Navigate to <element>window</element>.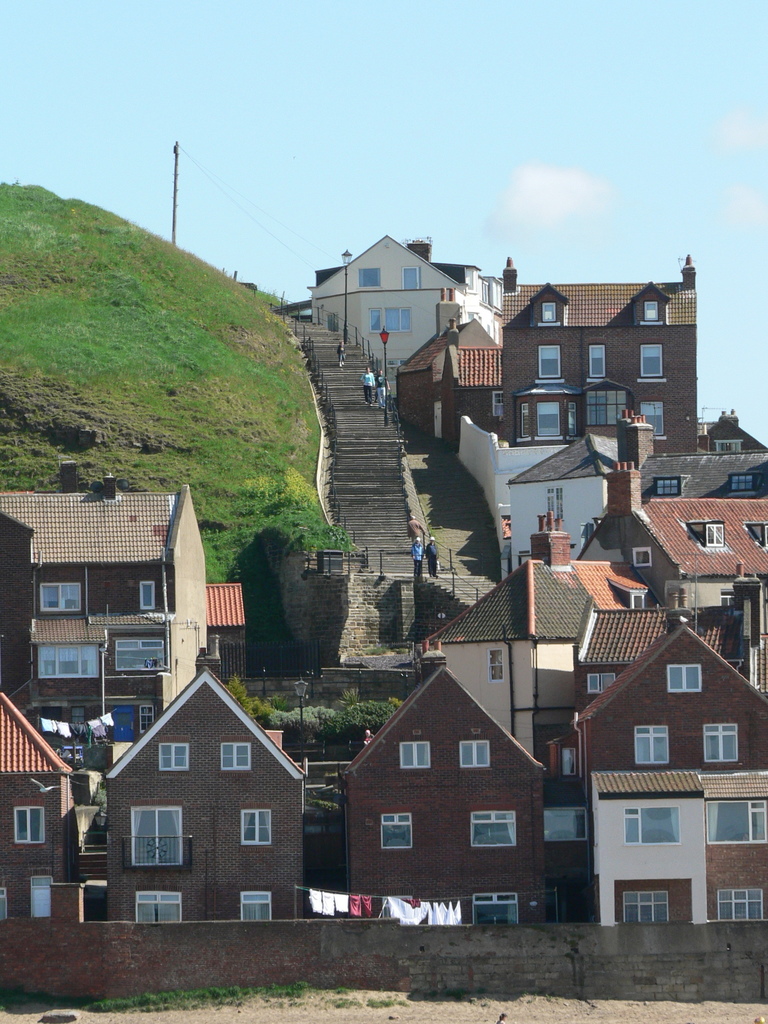
Navigation target: {"left": 548, "top": 485, "right": 565, "bottom": 525}.
